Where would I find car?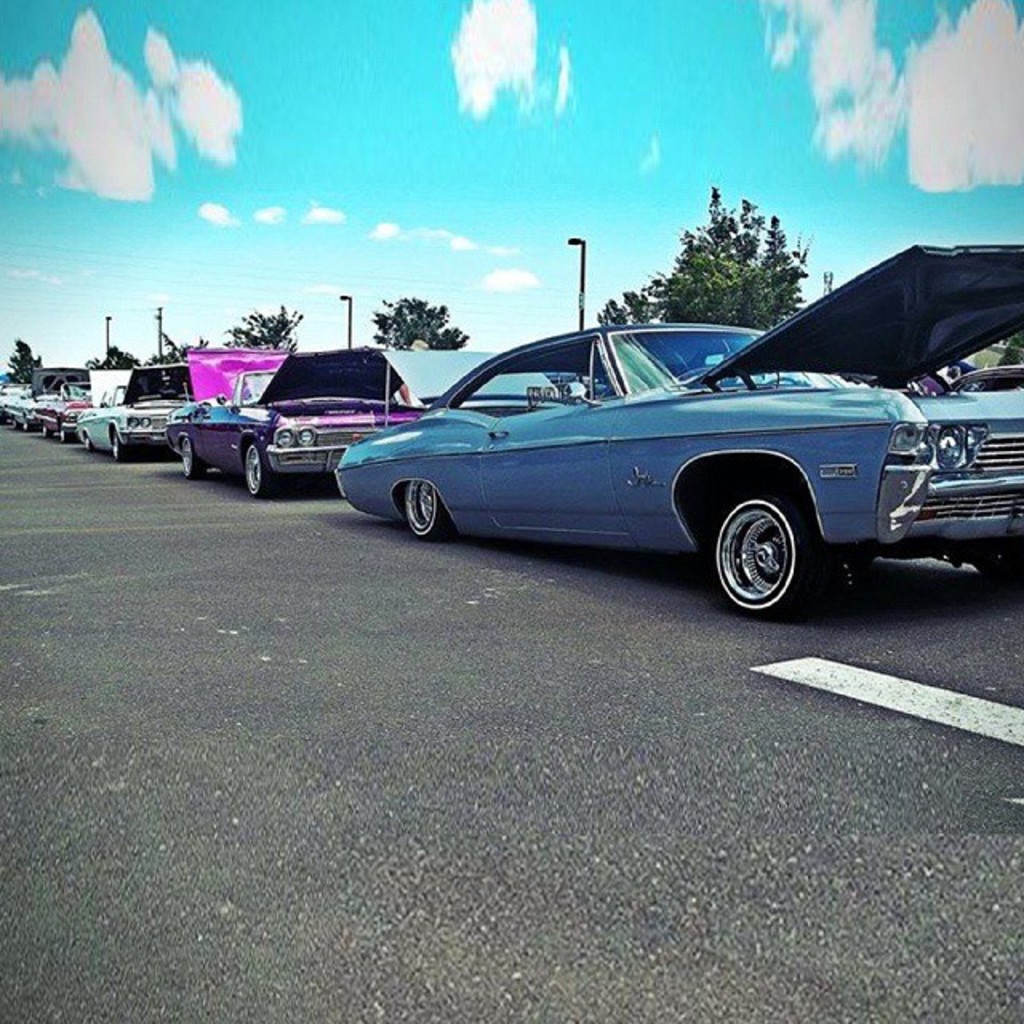
At bbox=[339, 291, 1018, 618].
